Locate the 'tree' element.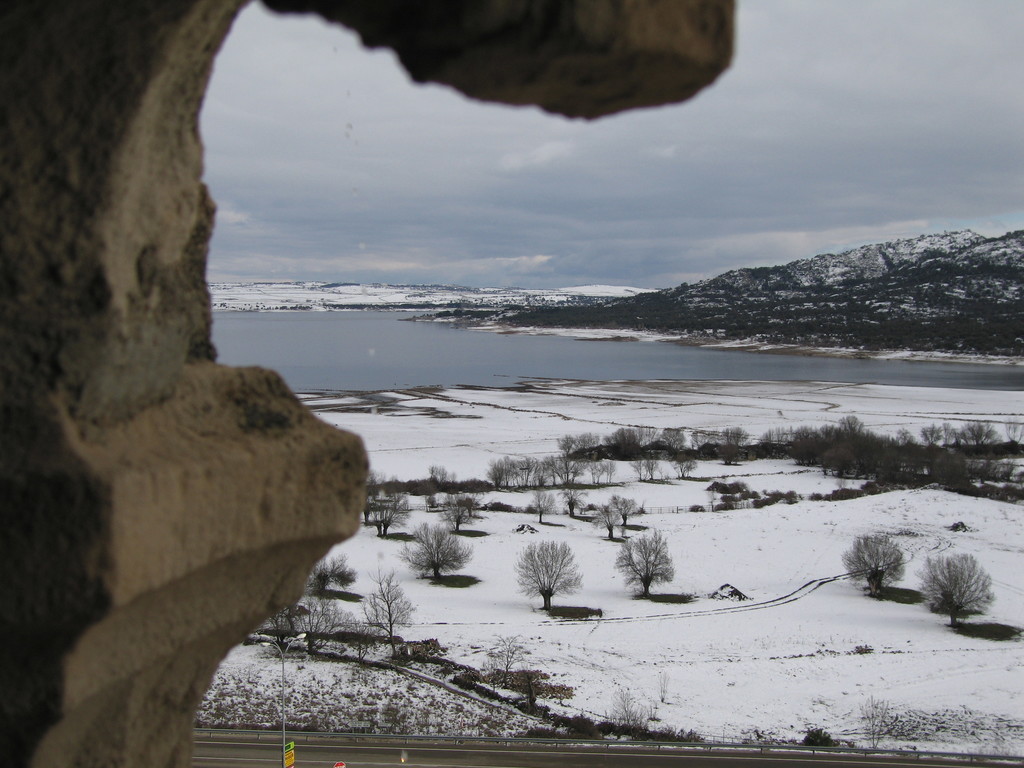
Element bbox: [504,451,540,484].
